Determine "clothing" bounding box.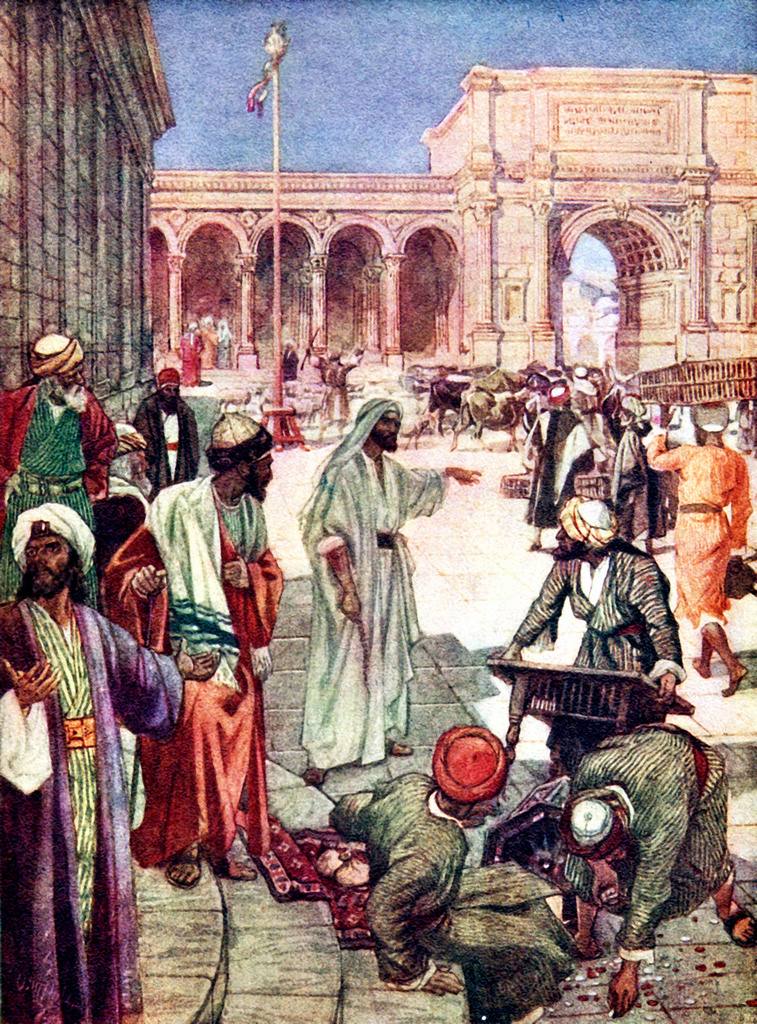
Determined: bbox=[571, 374, 597, 410].
